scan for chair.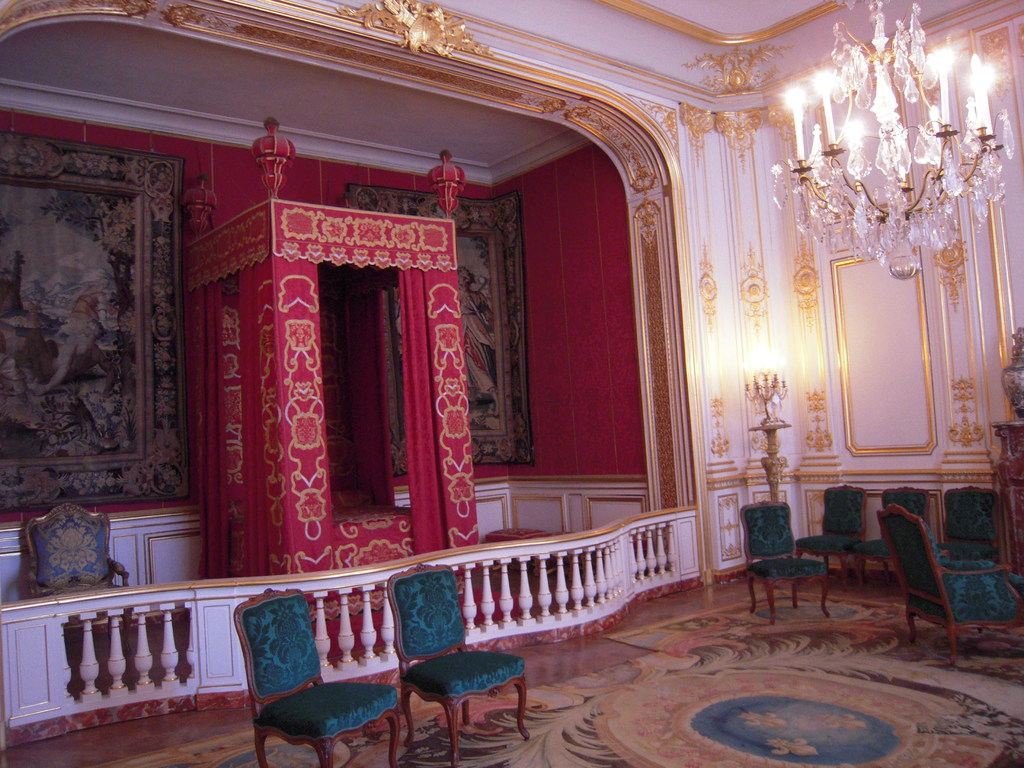
Scan result: (874, 505, 1023, 664).
